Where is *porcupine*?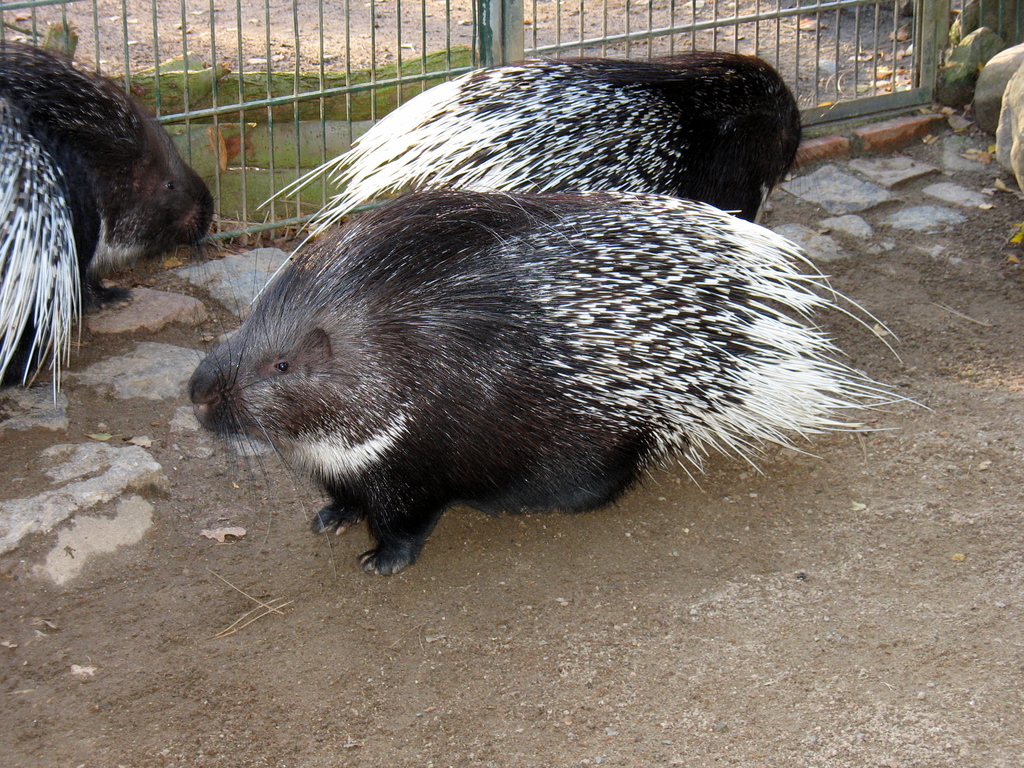
[0,40,218,404].
